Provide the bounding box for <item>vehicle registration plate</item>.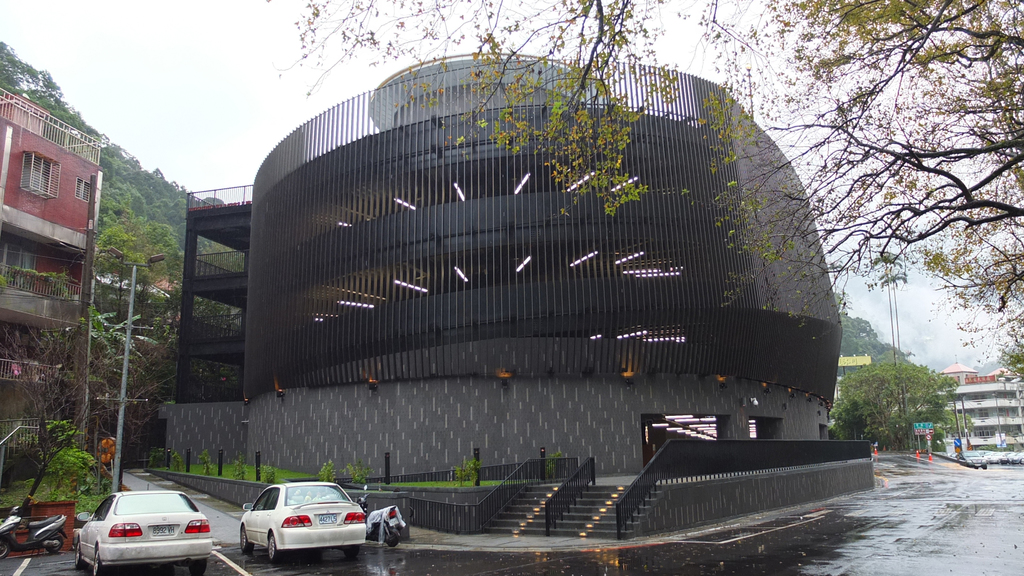
320 512 333 525.
